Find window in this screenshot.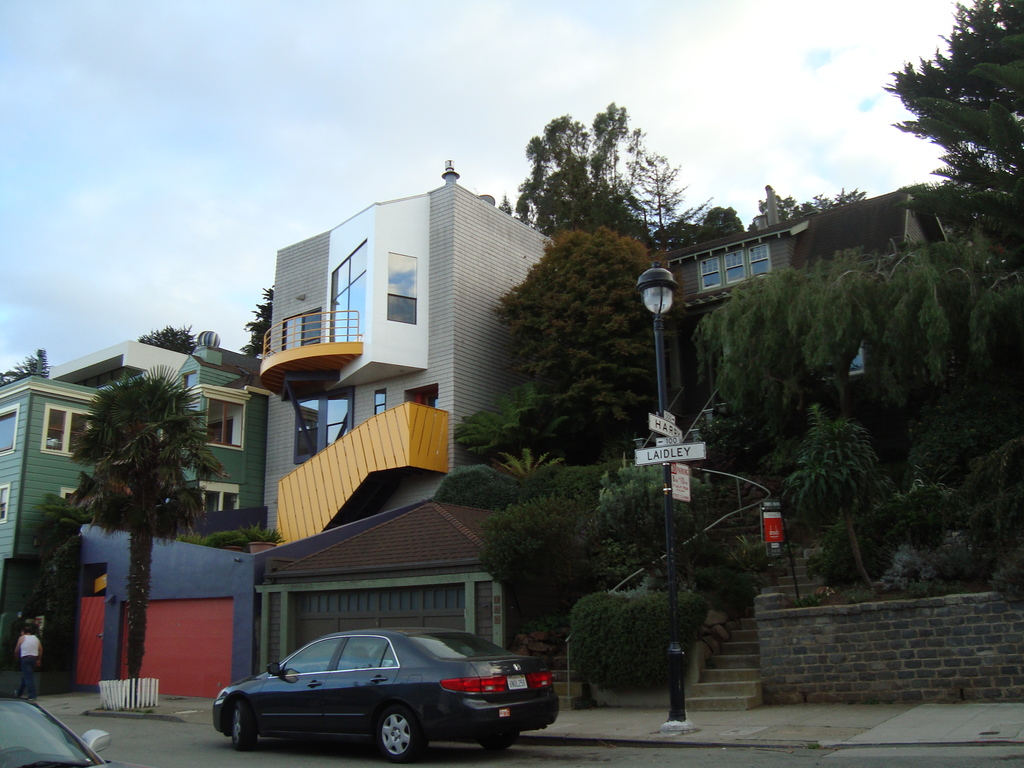
The bounding box for window is <region>382, 644, 397, 669</region>.
